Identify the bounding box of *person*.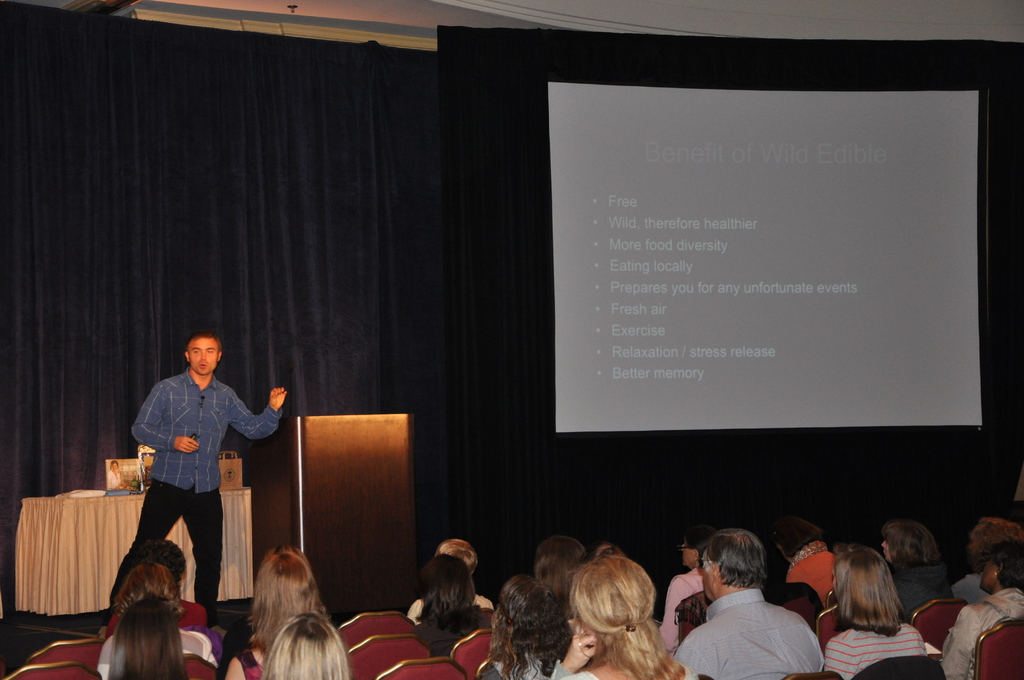
948:542:1020:679.
